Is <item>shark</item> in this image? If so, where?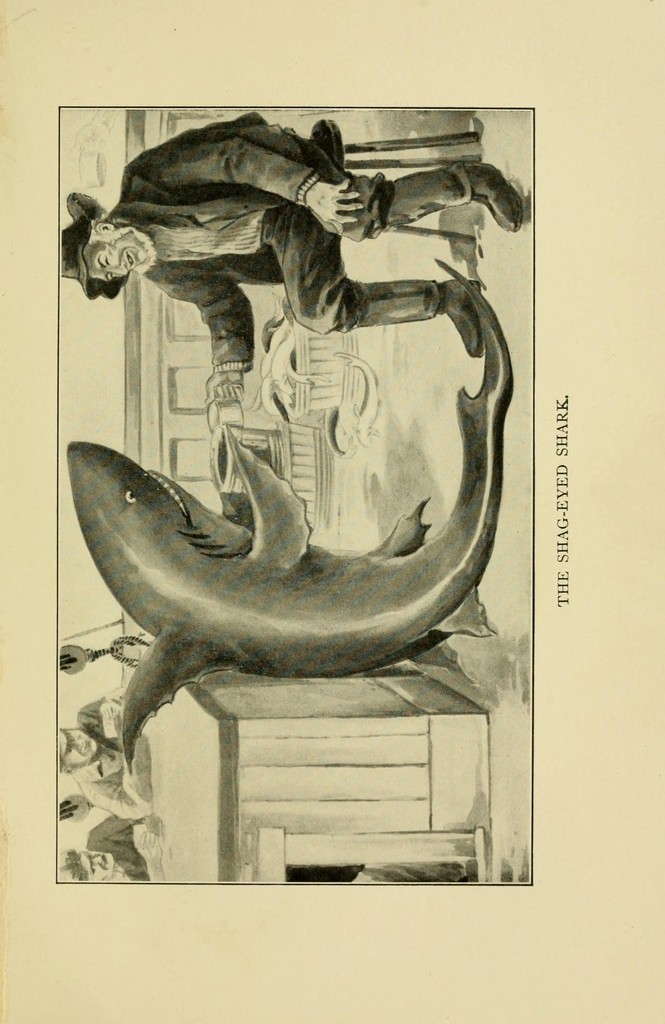
Yes, at box(10, 394, 518, 748).
